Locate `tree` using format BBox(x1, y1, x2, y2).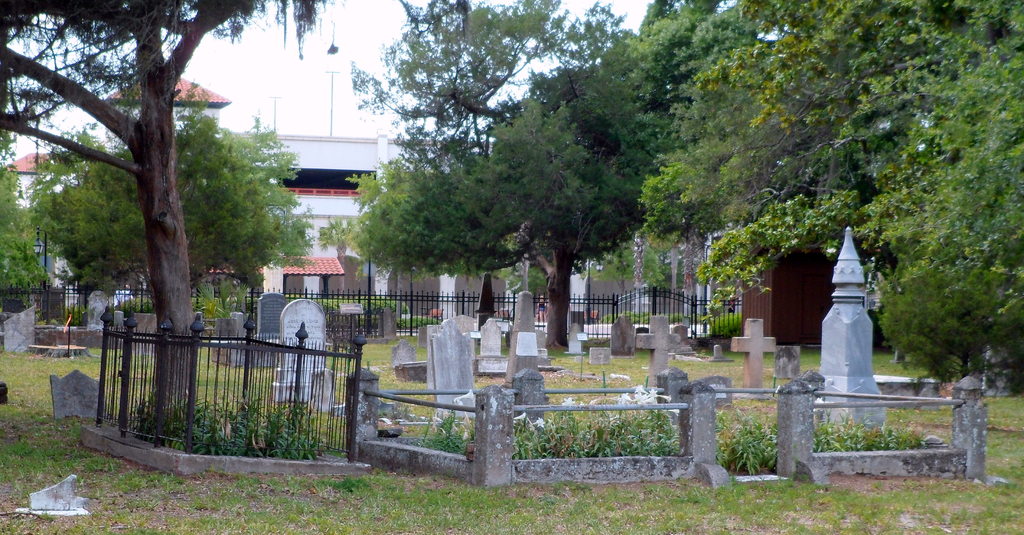
BBox(20, 72, 320, 299).
